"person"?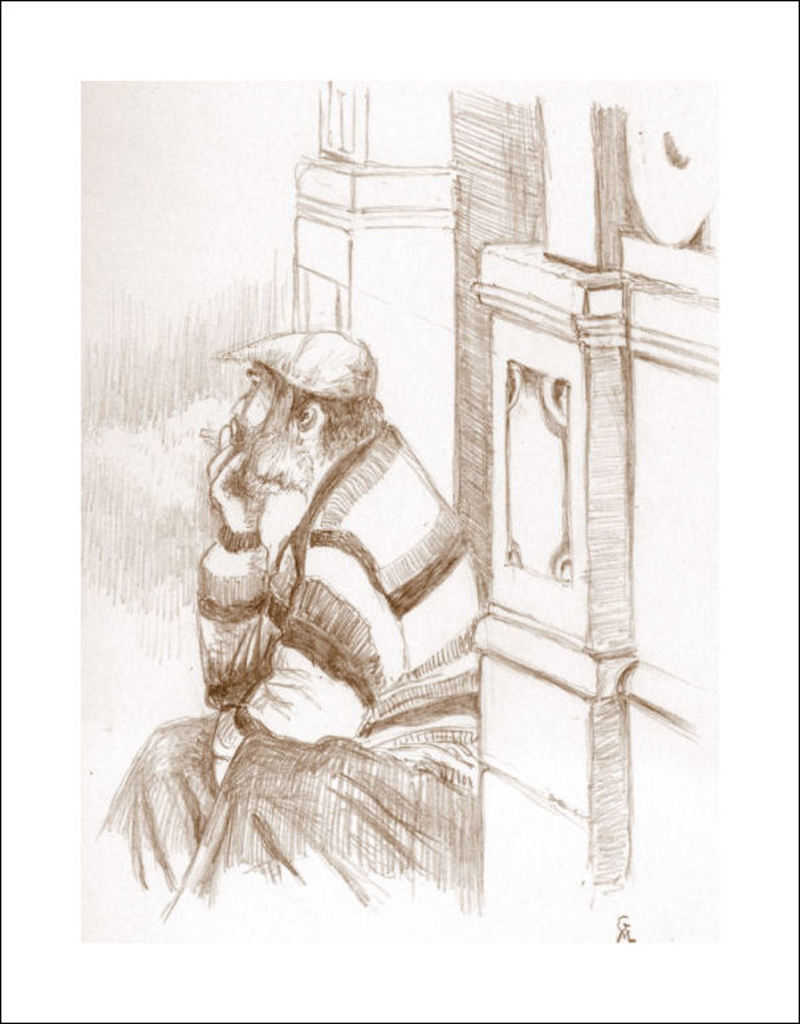
Rect(138, 285, 458, 911)
